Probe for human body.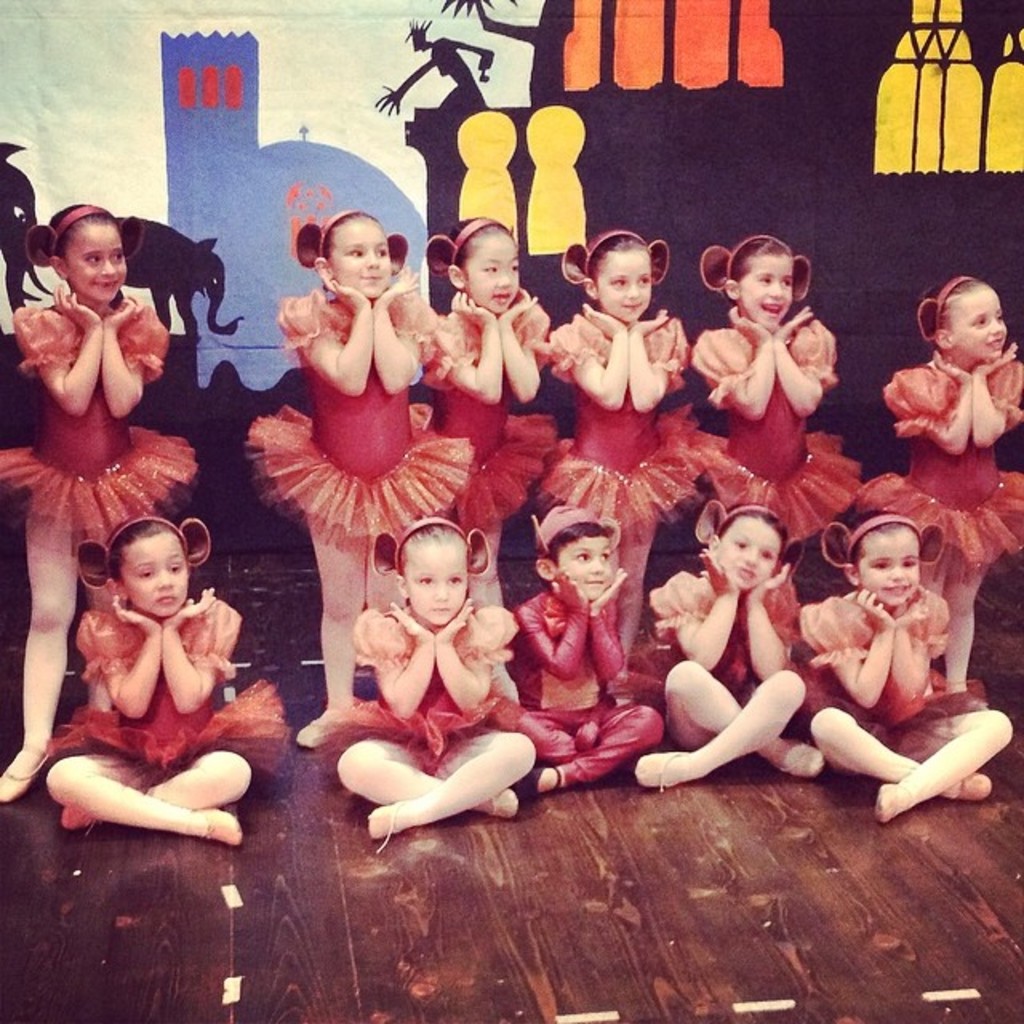
Probe result: left=3, top=283, right=197, bottom=802.
